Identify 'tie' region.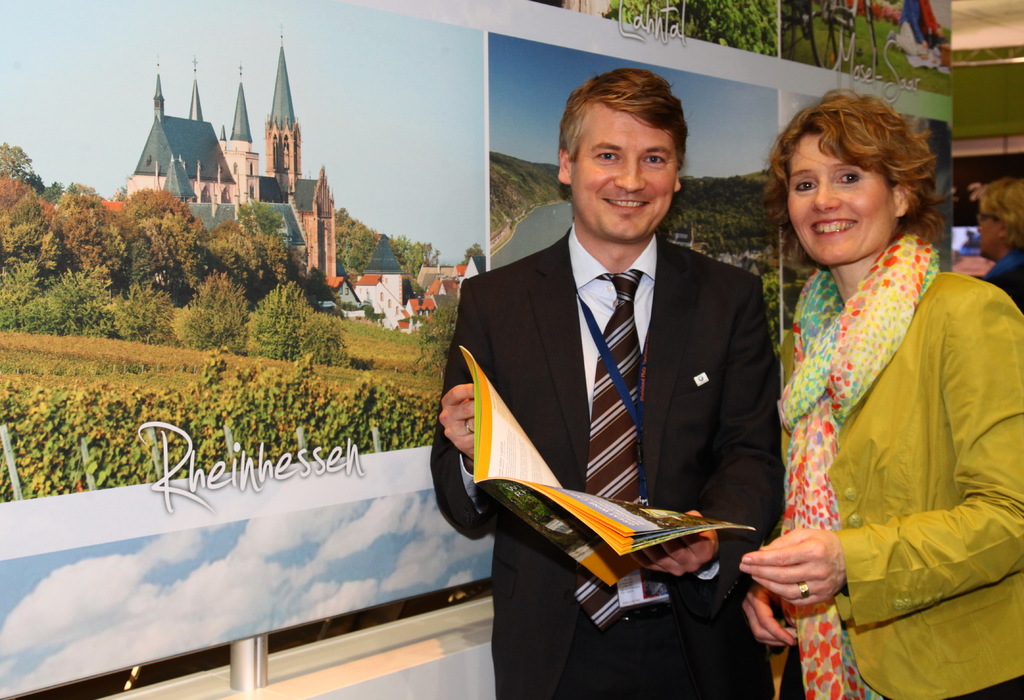
Region: 573:268:644:628.
